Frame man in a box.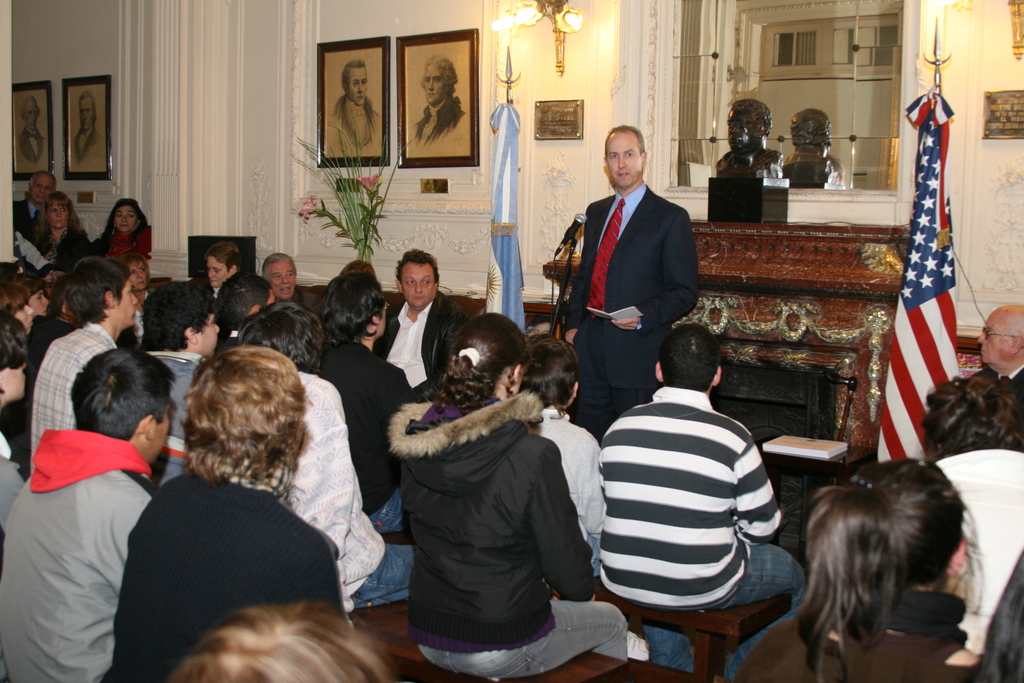
(left=0, top=348, right=182, bottom=682).
